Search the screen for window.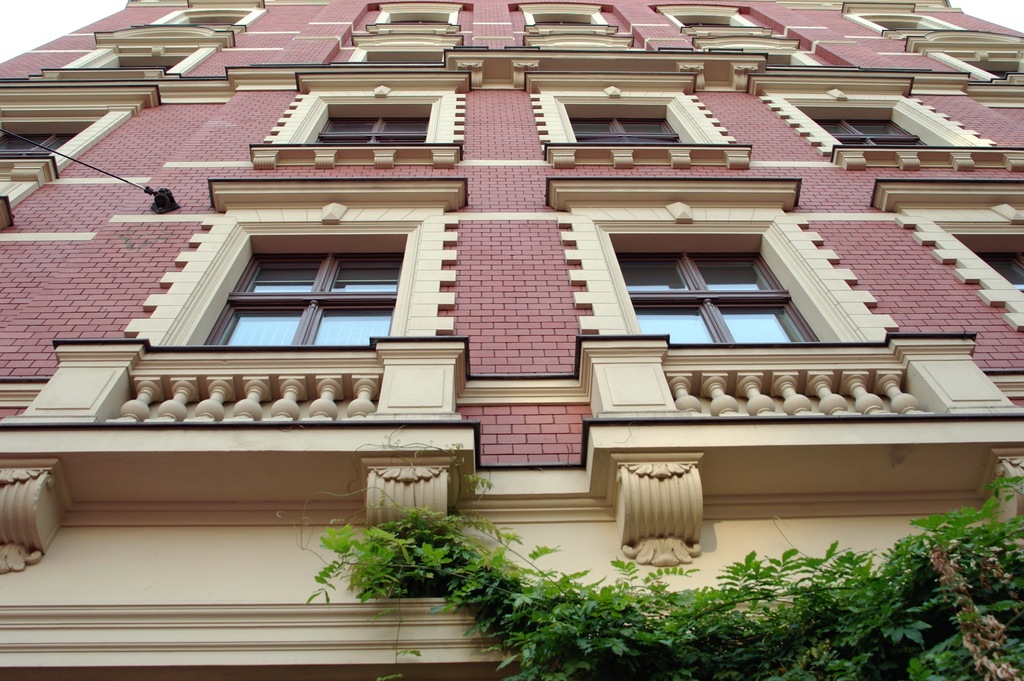
Found at [955,229,1023,299].
